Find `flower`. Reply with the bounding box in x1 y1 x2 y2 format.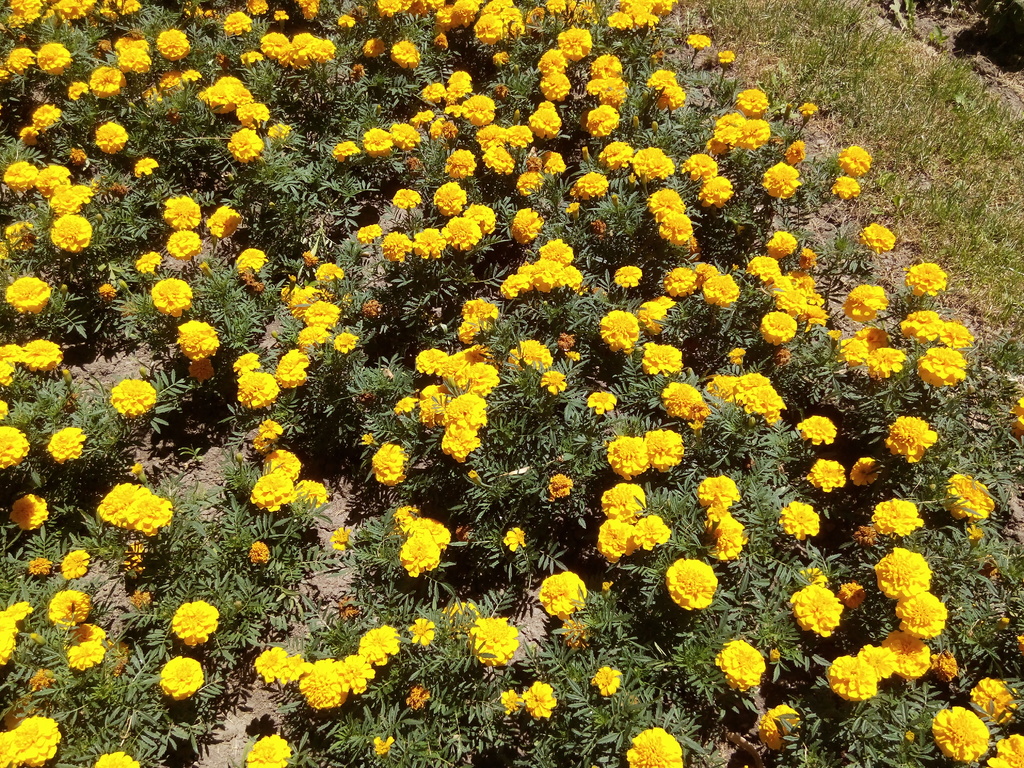
646 188 678 220.
